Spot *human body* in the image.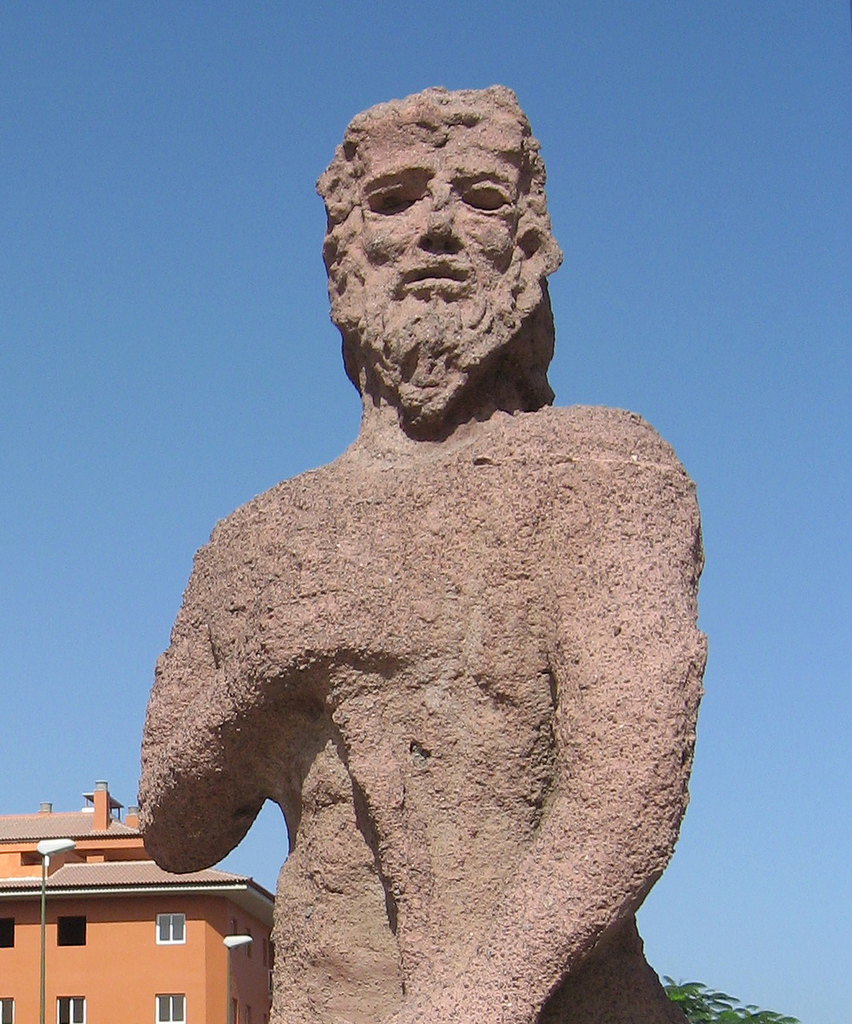
*human body* found at 140,88,704,1021.
